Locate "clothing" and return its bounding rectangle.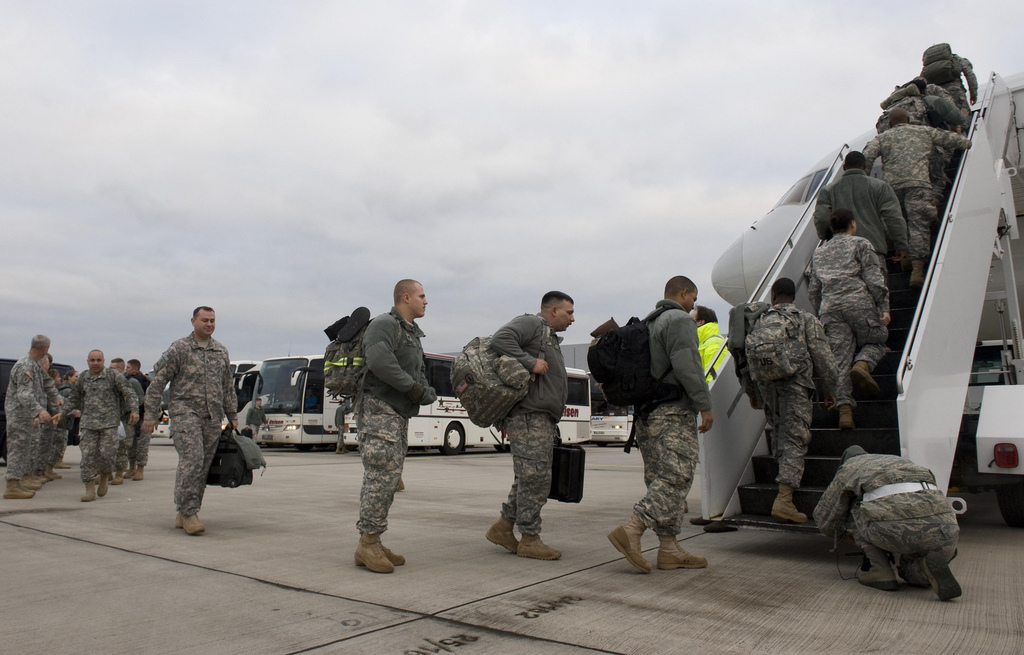
810:449:959:595.
